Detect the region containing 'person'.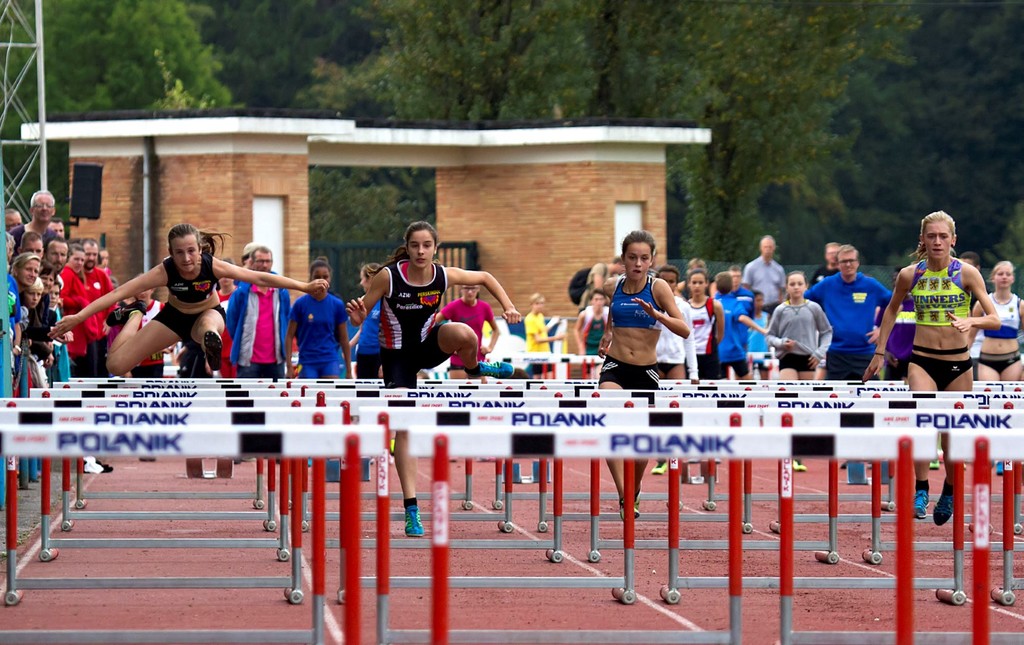
BBox(286, 256, 344, 380).
